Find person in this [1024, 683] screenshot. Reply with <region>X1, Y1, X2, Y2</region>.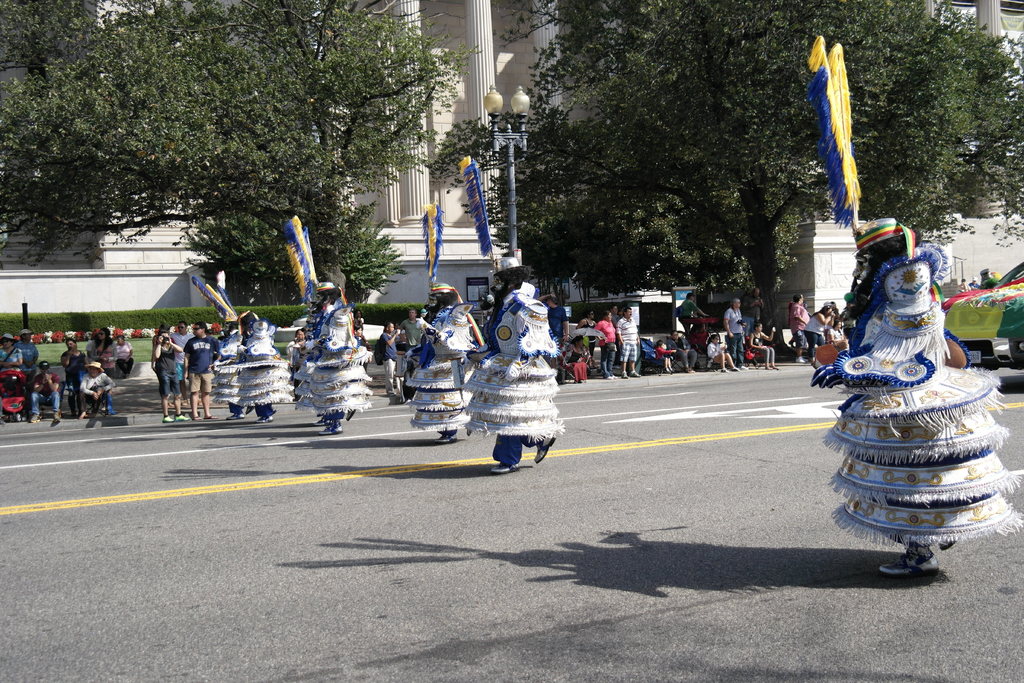
<region>173, 319, 191, 352</region>.
